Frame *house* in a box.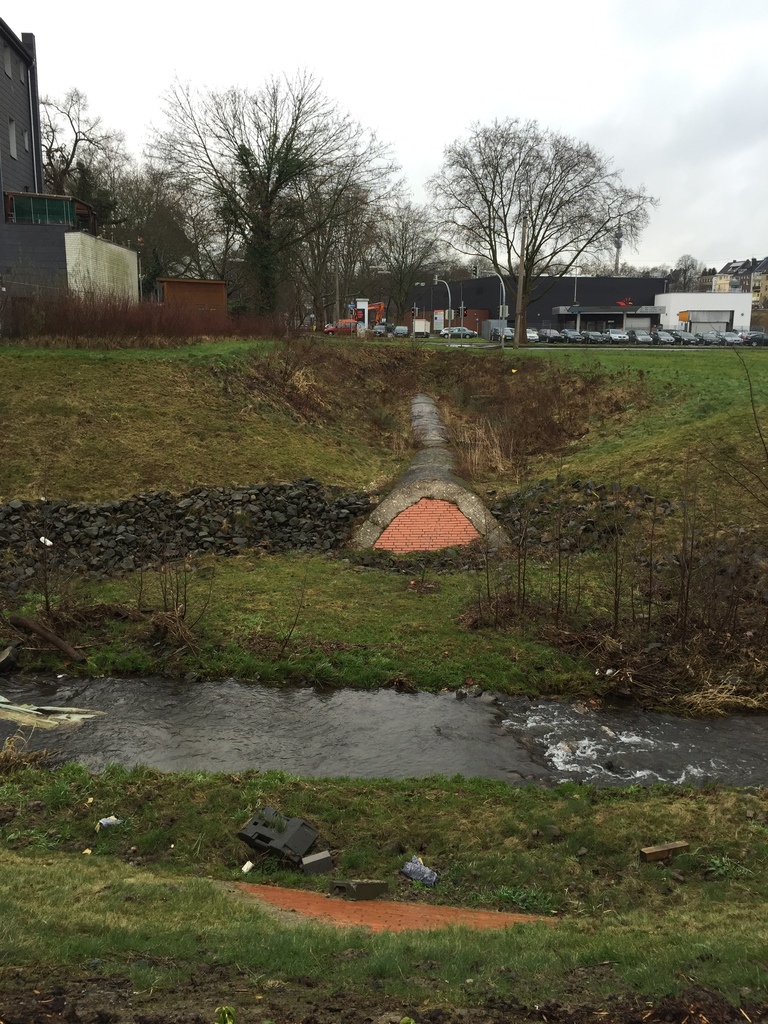
left=650, top=292, right=756, bottom=330.
